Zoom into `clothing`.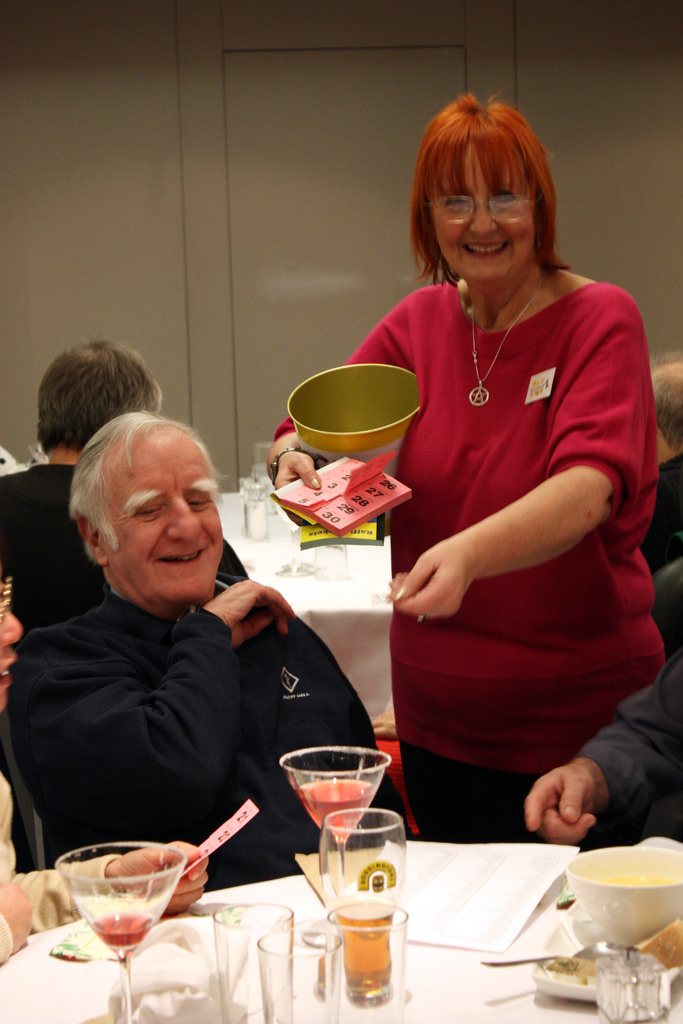
Zoom target: l=643, t=442, r=682, b=582.
